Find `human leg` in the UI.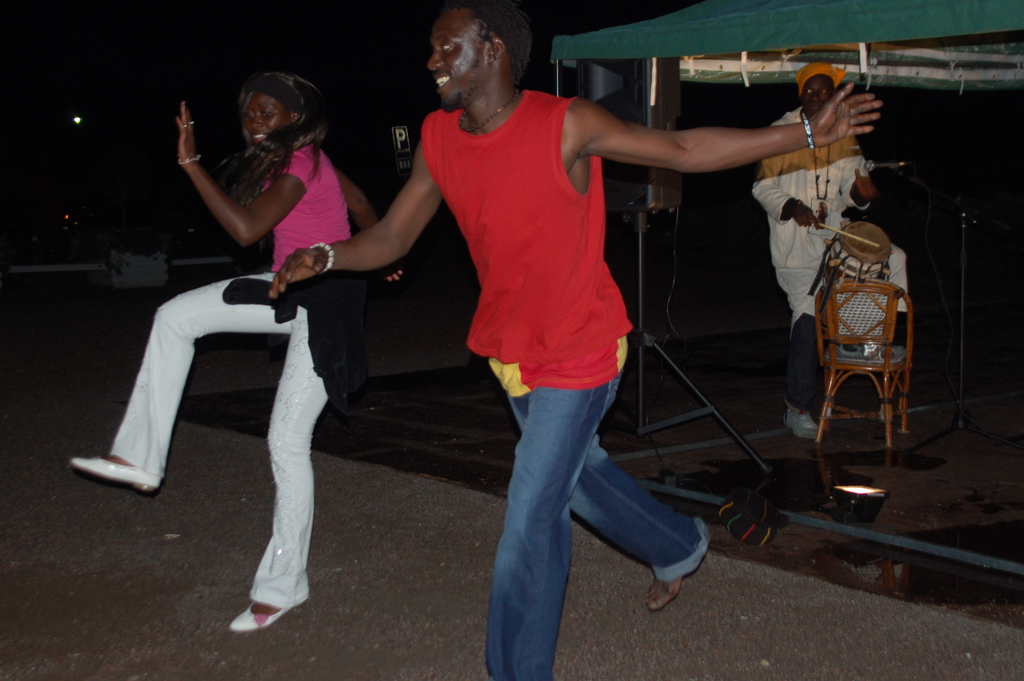
UI element at Rect(483, 299, 630, 680).
